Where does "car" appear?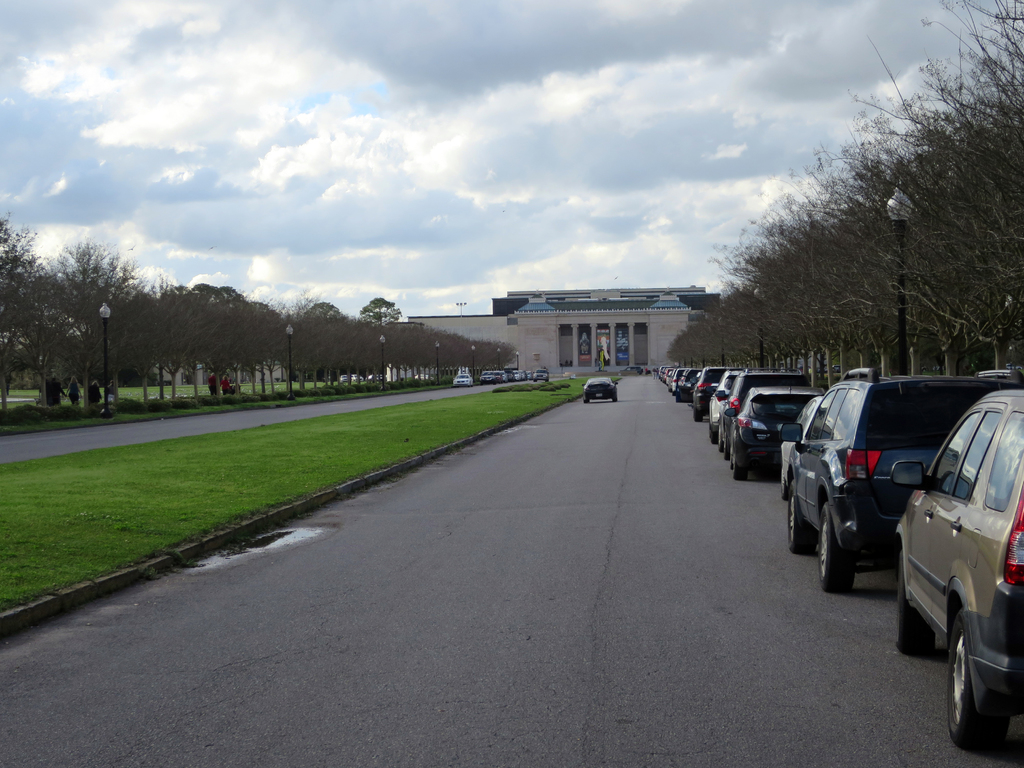
Appears at box(779, 367, 1023, 598).
